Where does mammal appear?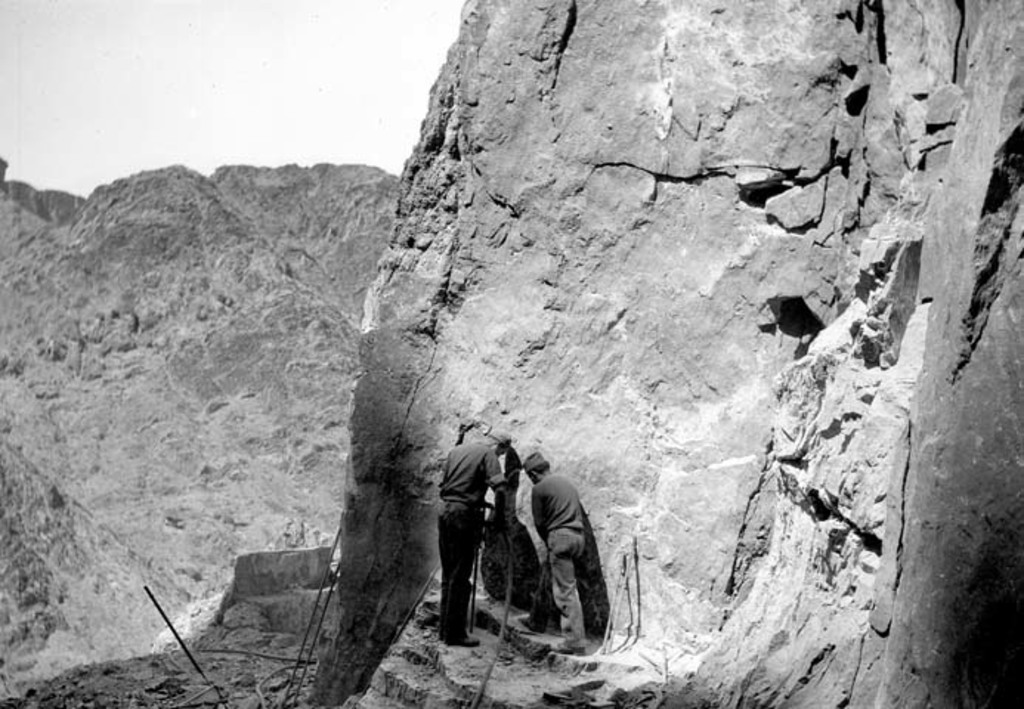
Appears at locate(514, 453, 610, 656).
